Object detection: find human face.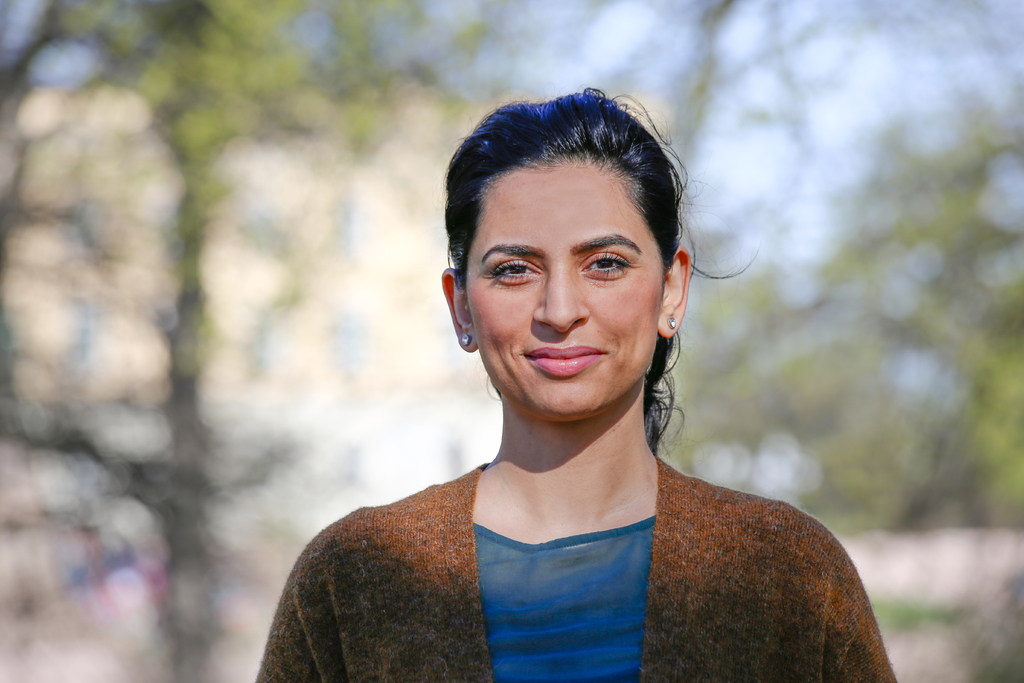
<bbox>464, 158, 665, 417</bbox>.
